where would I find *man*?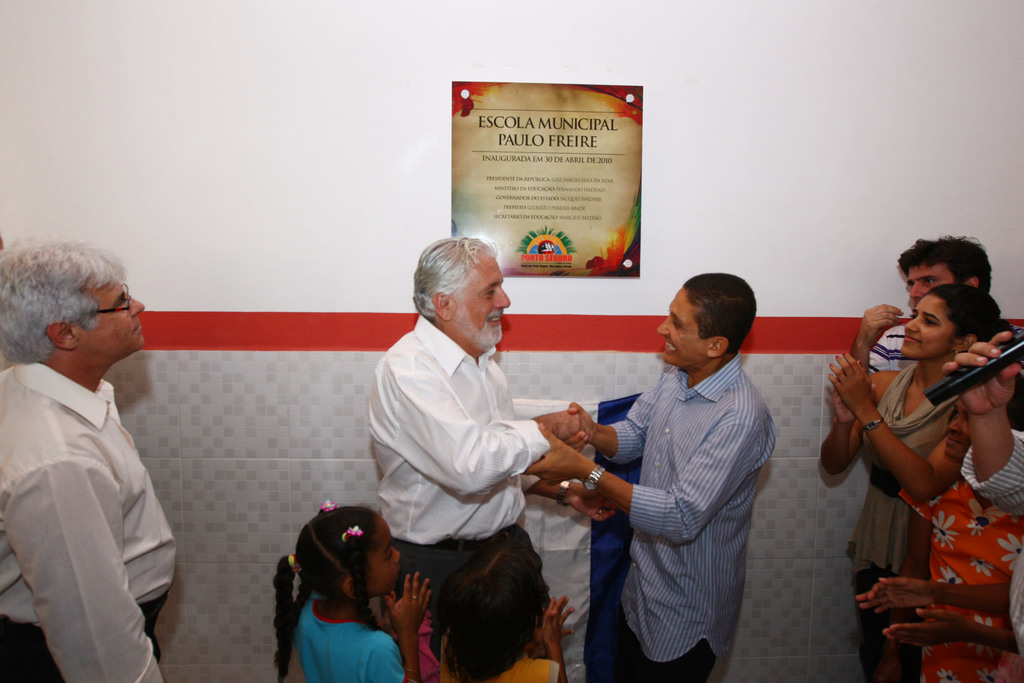
At Rect(0, 235, 176, 682).
